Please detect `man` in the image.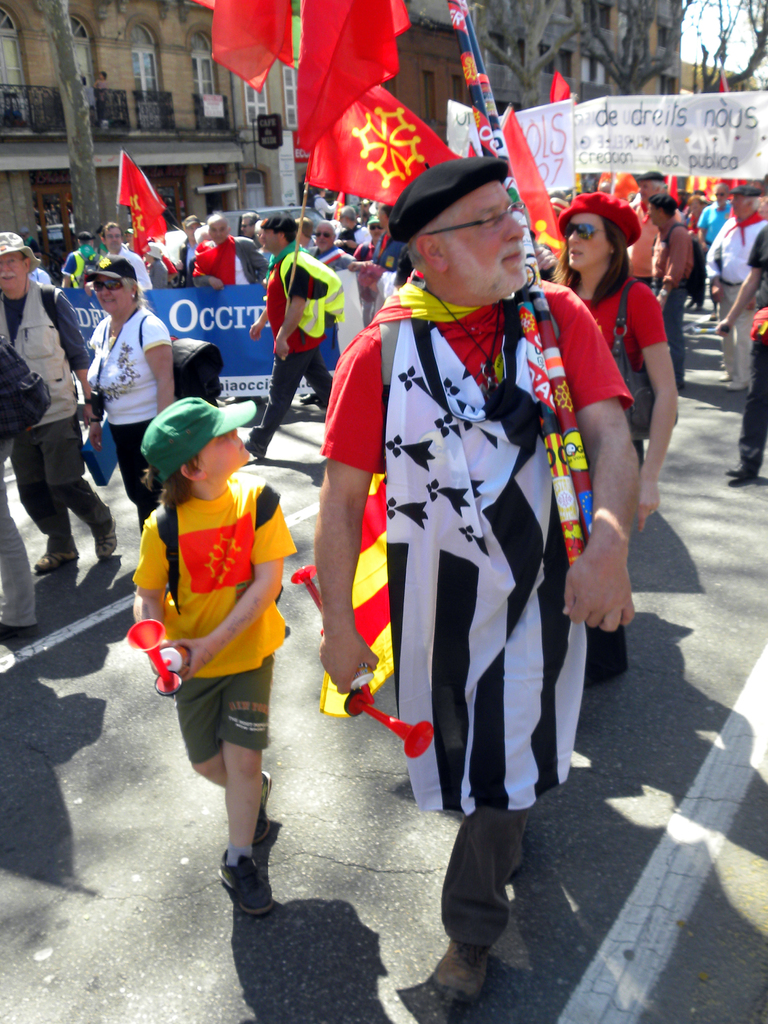
{"x1": 0, "y1": 225, "x2": 128, "y2": 567}.
